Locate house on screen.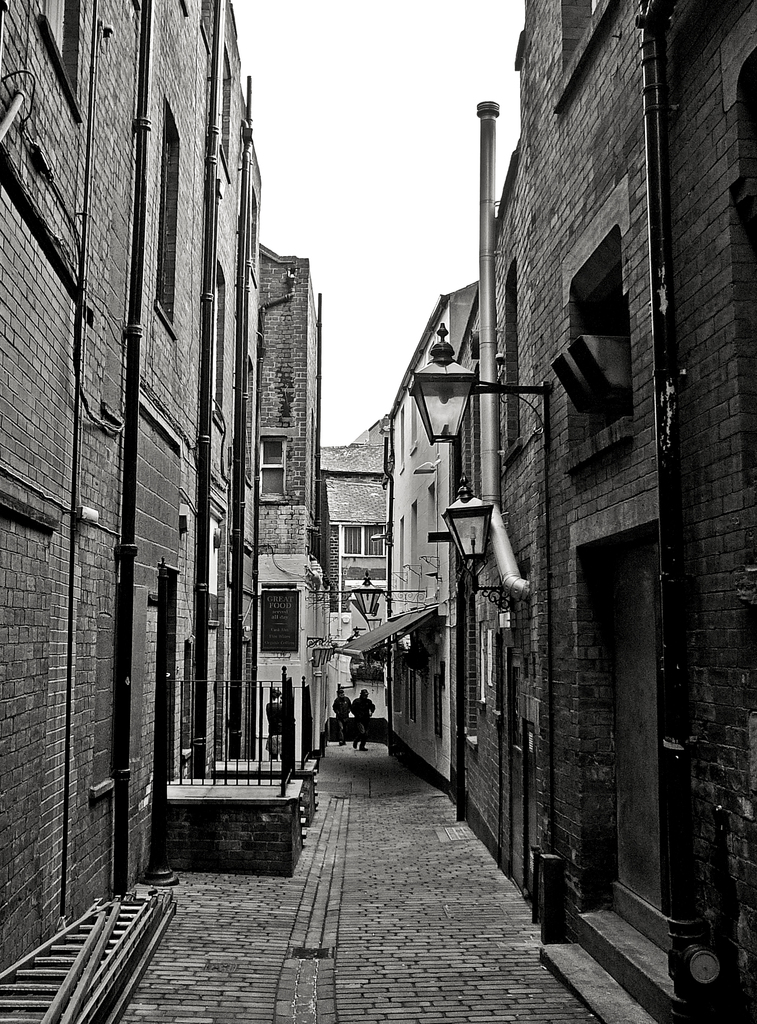
On screen at detection(315, 437, 394, 748).
